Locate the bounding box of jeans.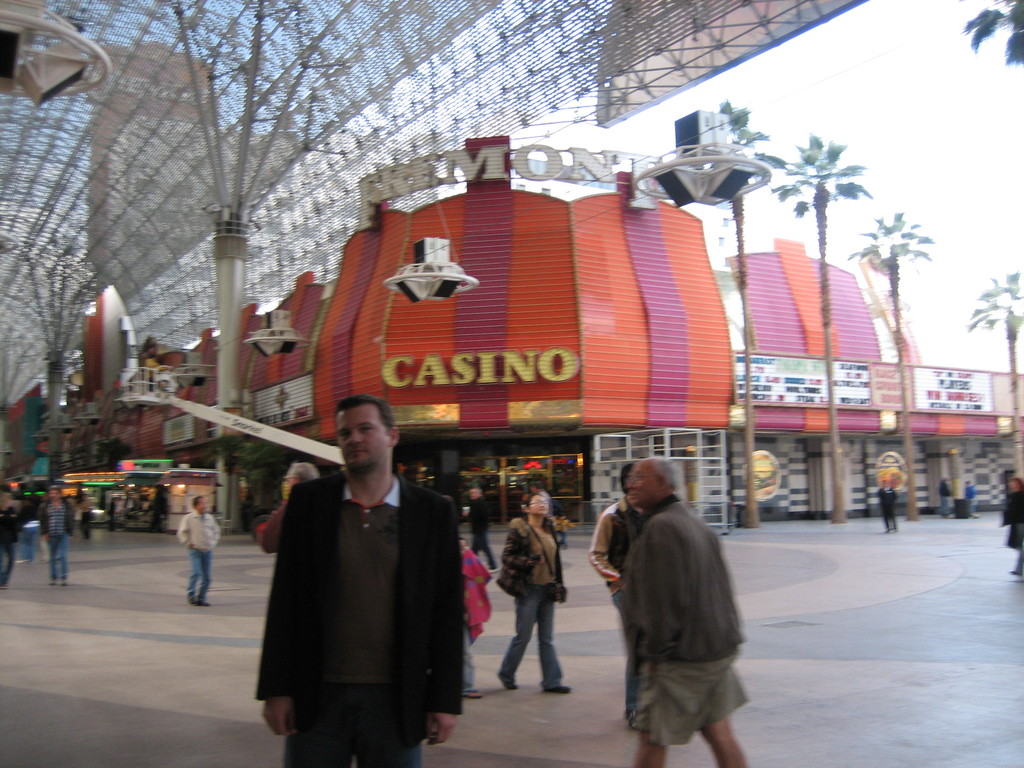
Bounding box: <region>22, 527, 38, 556</region>.
